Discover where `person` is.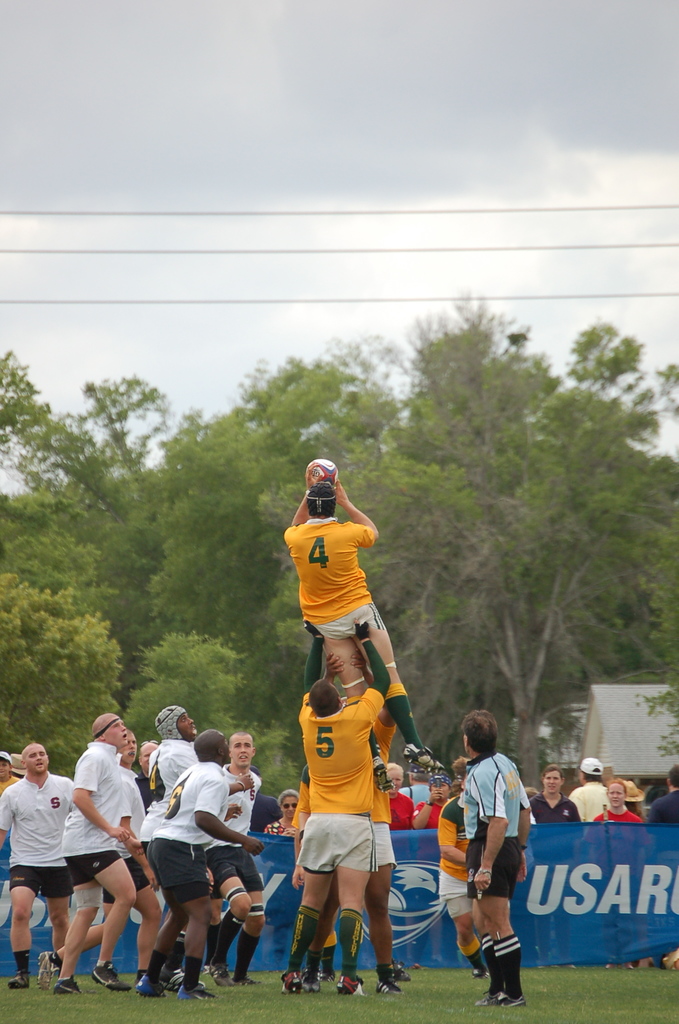
Discovered at locate(218, 731, 261, 986).
